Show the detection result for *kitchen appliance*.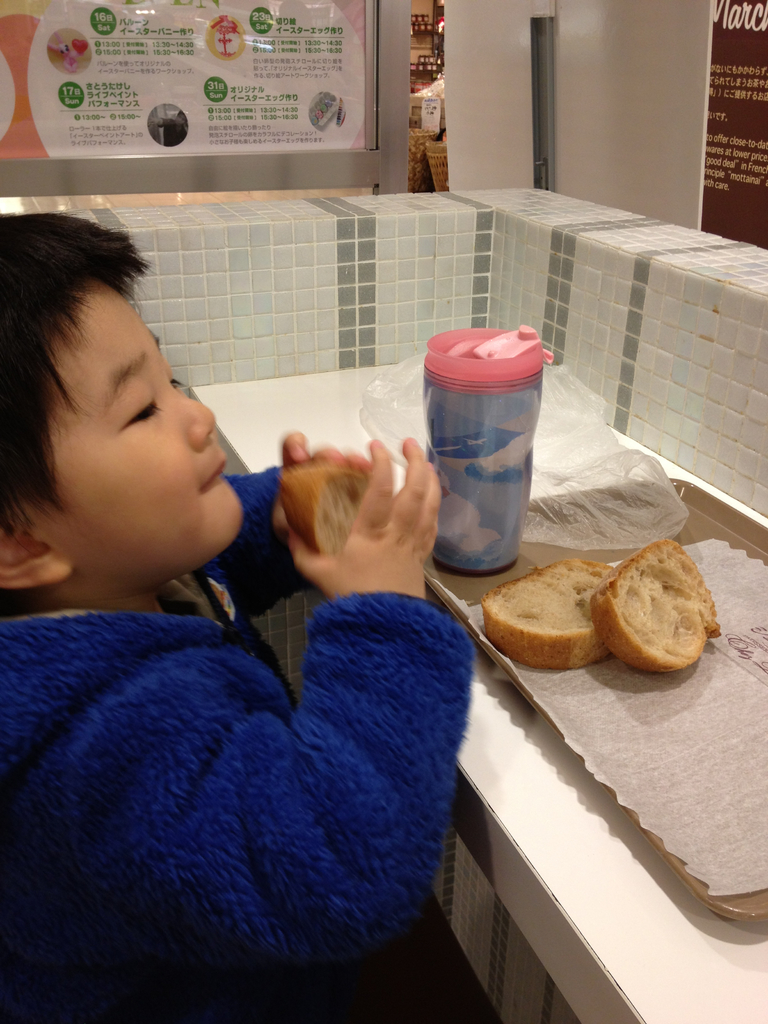
[left=425, top=472, right=767, bottom=925].
